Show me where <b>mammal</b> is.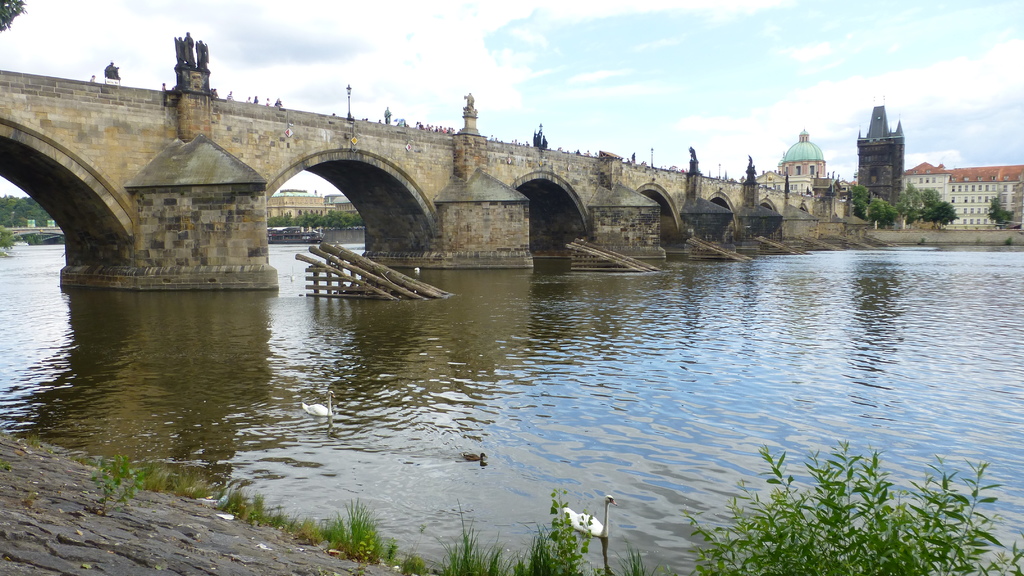
<b>mammal</b> is at (745, 155, 760, 173).
